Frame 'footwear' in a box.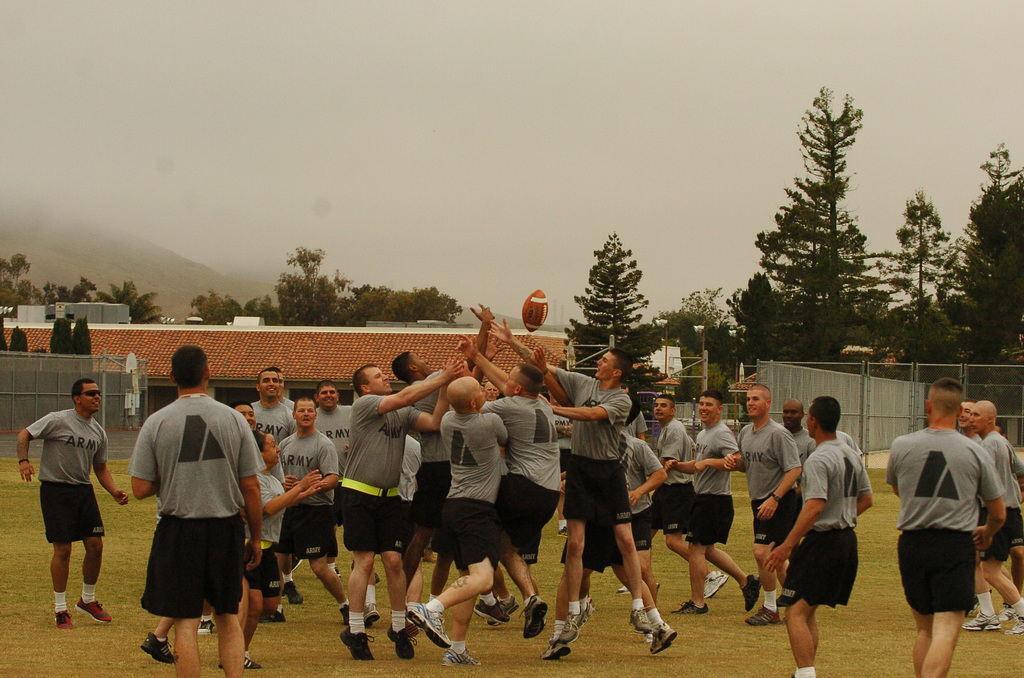
l=266, t=606, r=285, b=622.
